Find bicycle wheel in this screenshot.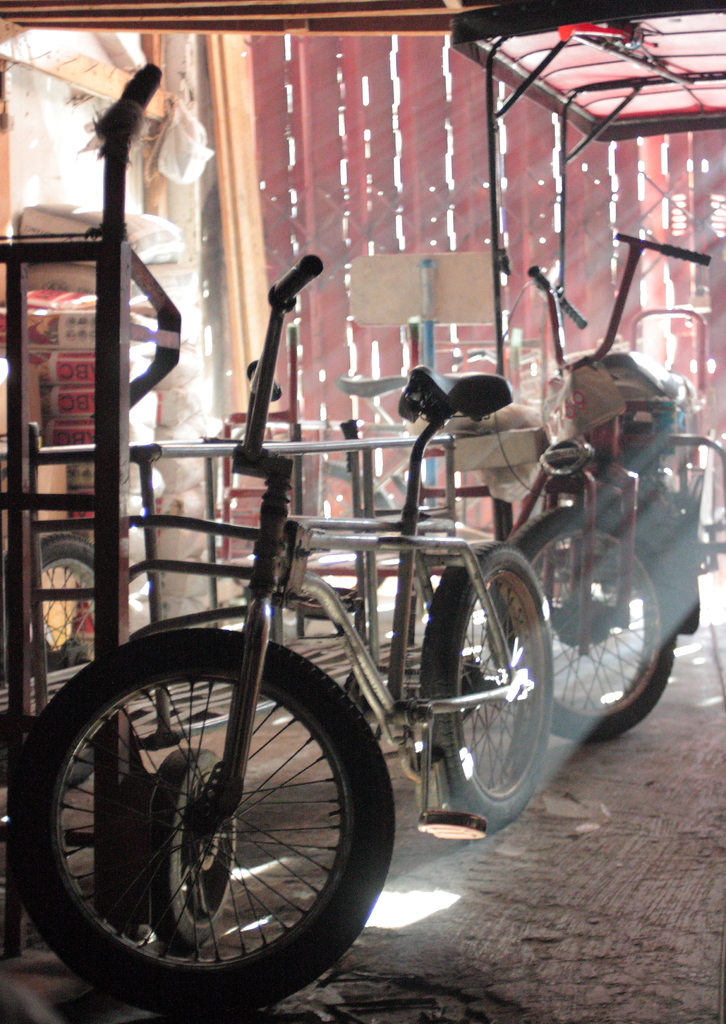
The bounding box for bicycle wheel is 31:540:104:790.
